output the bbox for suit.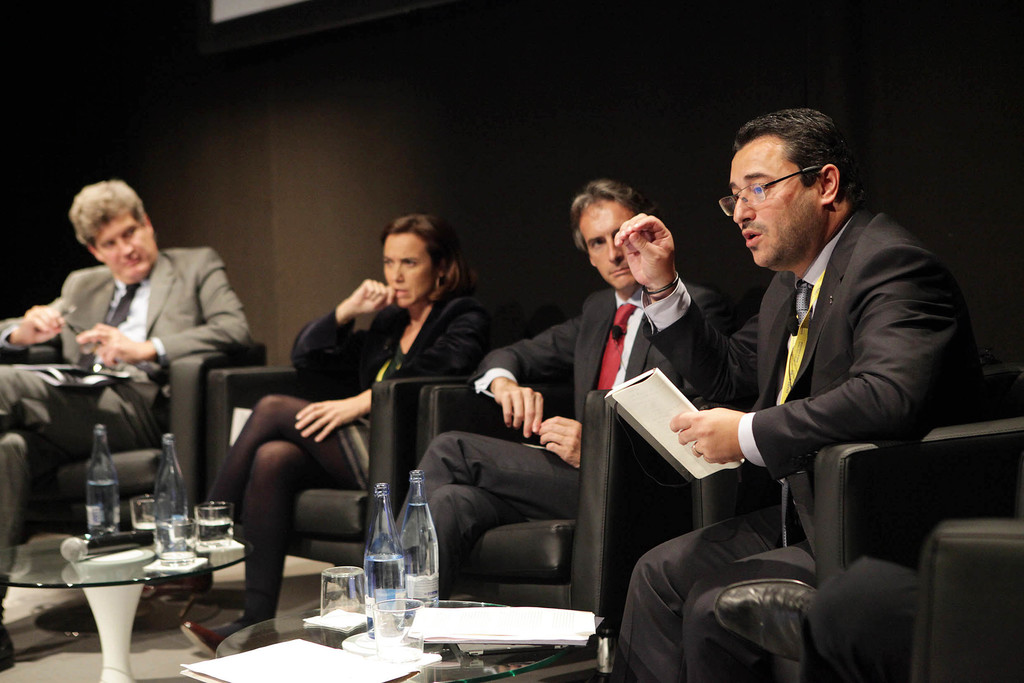
<bbox>392, 283, 732, 596</bbox>.
